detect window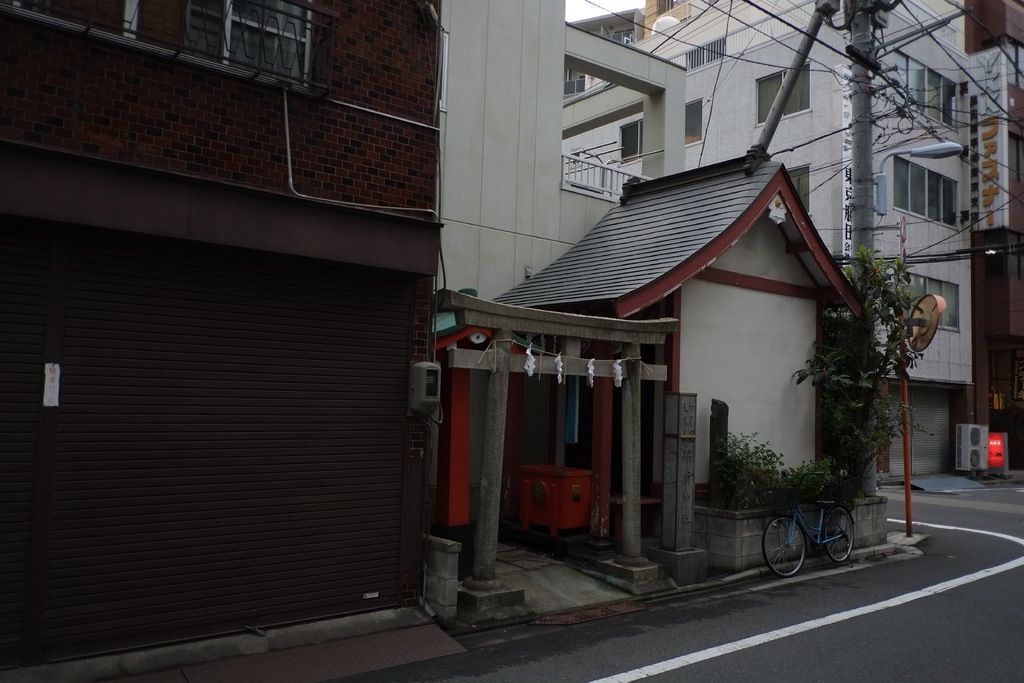
(664,0,680,13)
